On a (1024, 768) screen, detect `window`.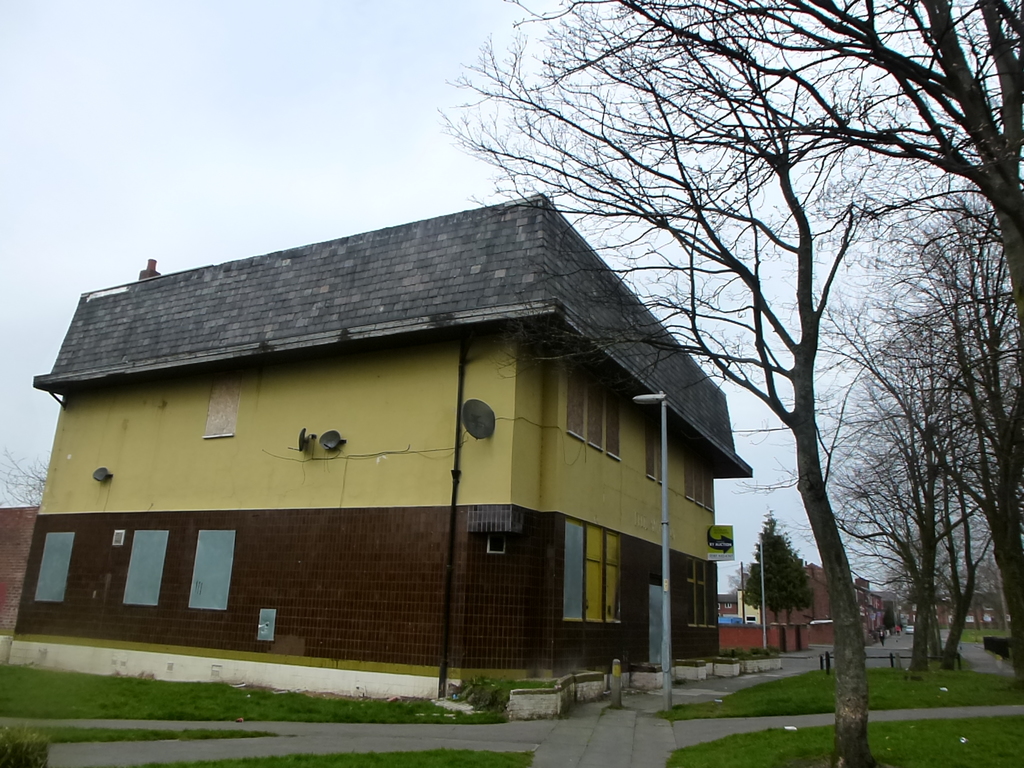
567 357 623 465.
